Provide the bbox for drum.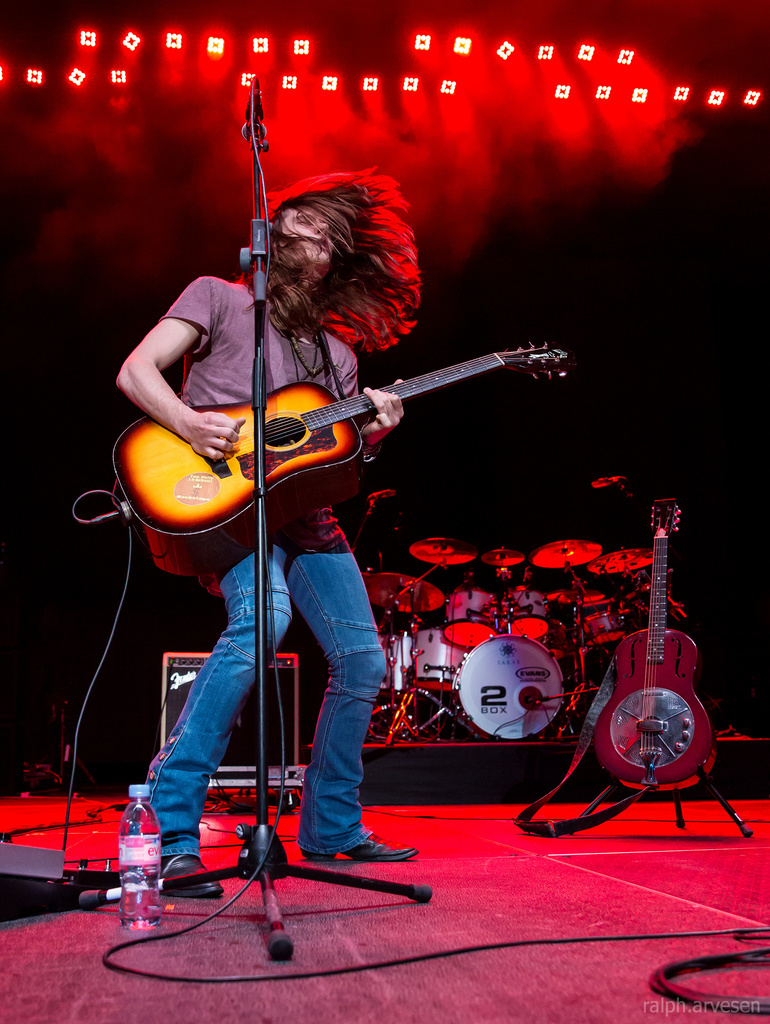
579 611 625 647.
